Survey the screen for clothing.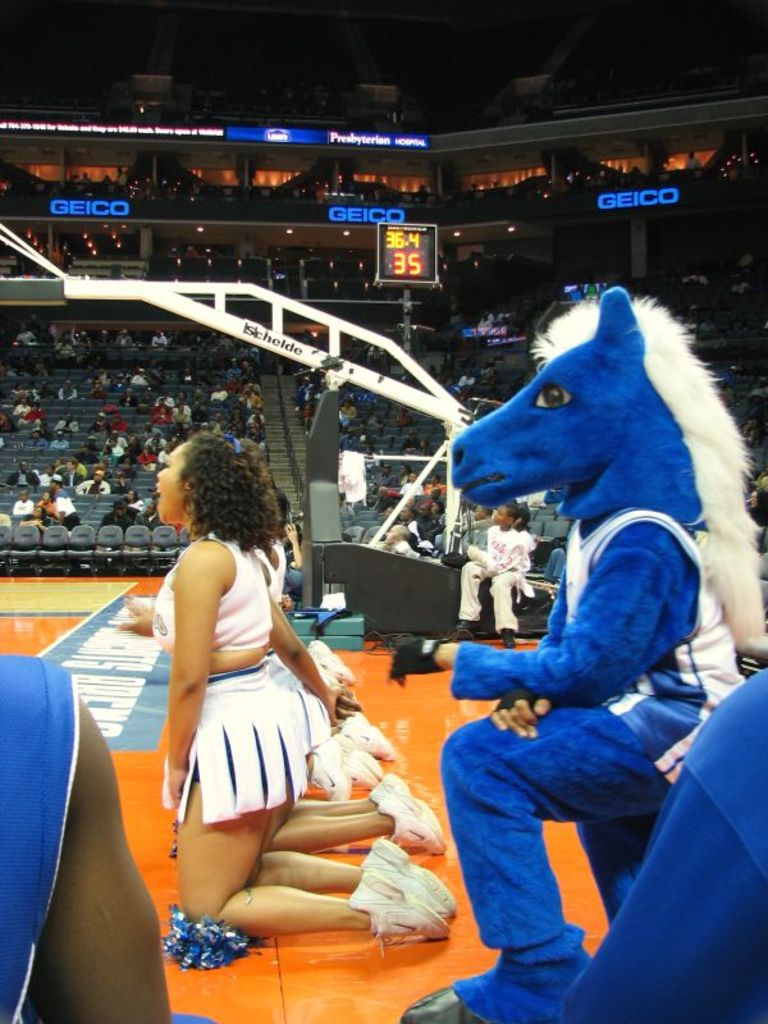
Survey found: pyautogui.locateOnScreen(541, 544, 570, 586).
